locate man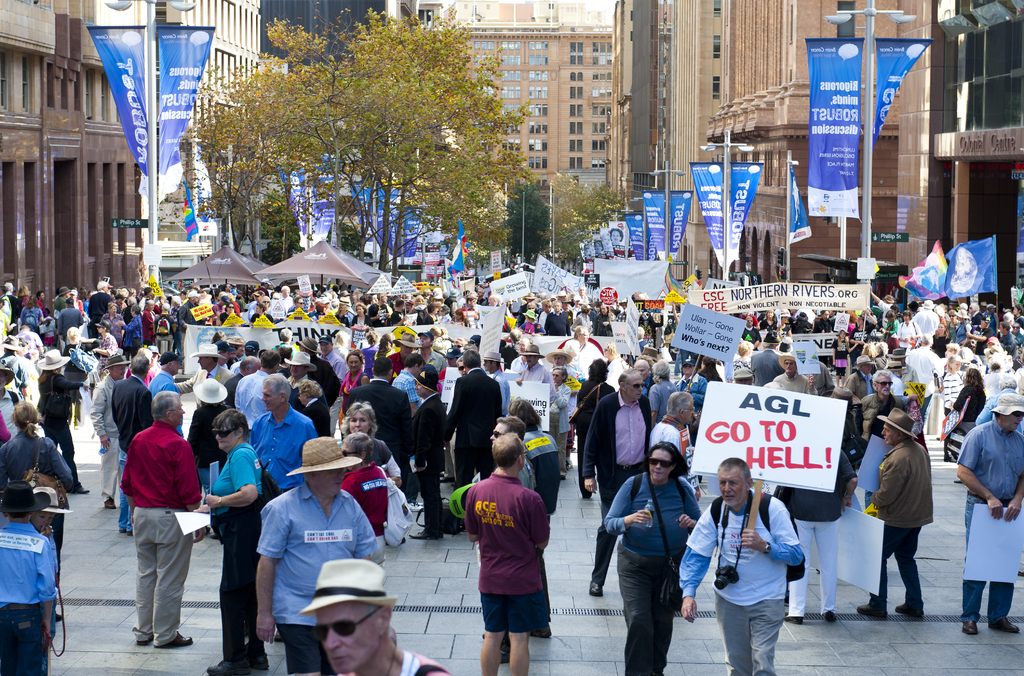
x1=0, y1=483, x2=56, y2=675
